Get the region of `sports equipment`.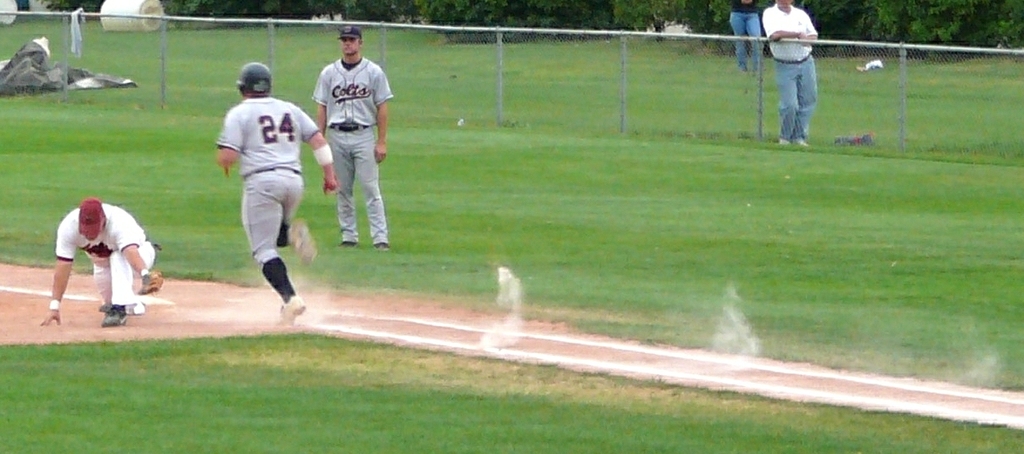
left=98, top=302, right=132, bottom=326.
